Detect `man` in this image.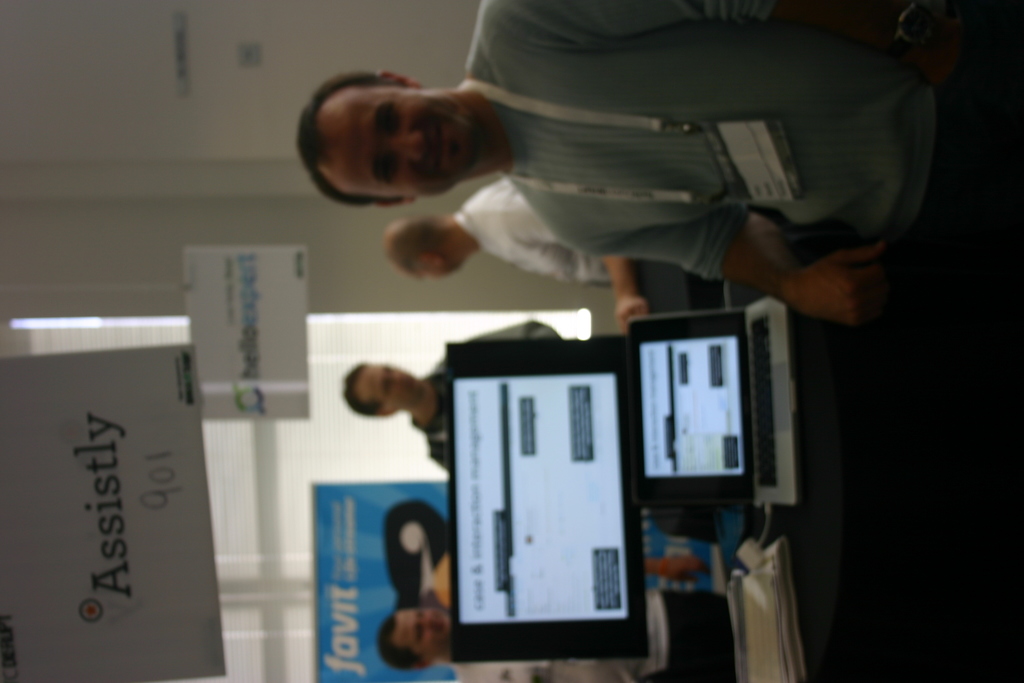
Detection: bbox=(380, 547, 742, 682).
